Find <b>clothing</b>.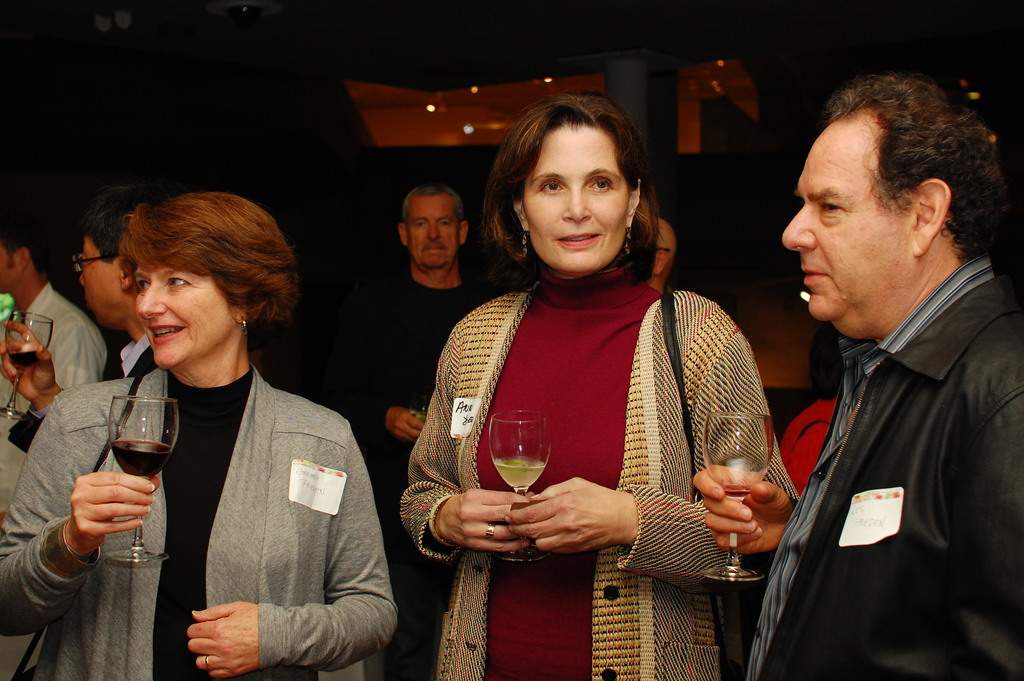
[0,371,399,680].
